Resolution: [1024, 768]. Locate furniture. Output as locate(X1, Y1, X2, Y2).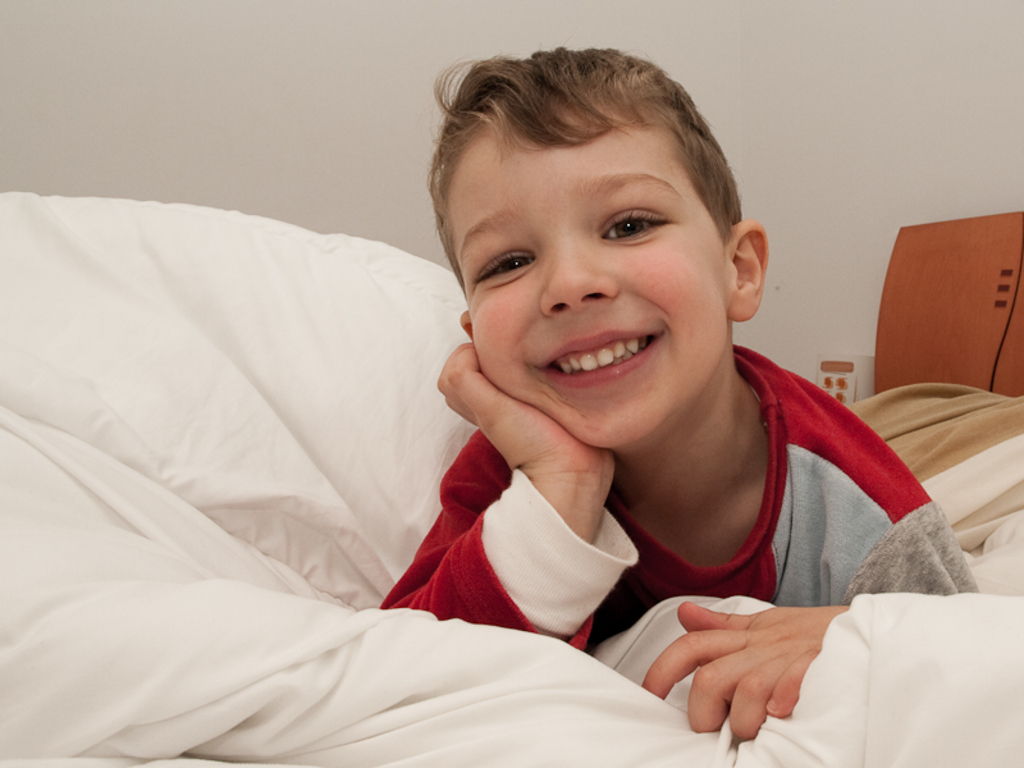
locate(873, 211, 1023, 394).
